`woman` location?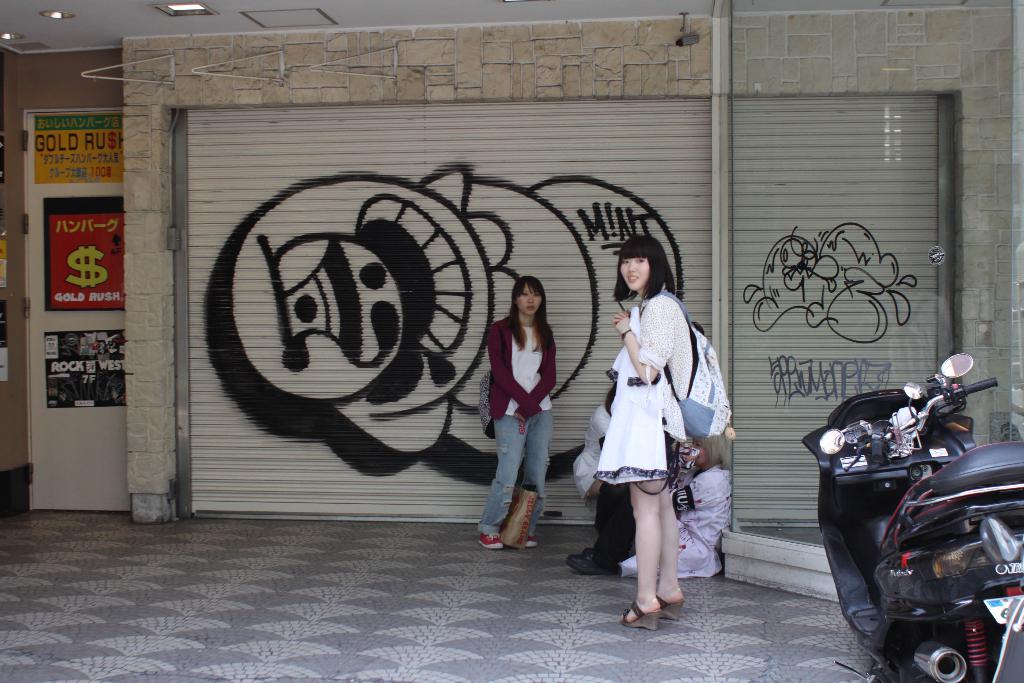
rect(594, 236, 705, 632)
